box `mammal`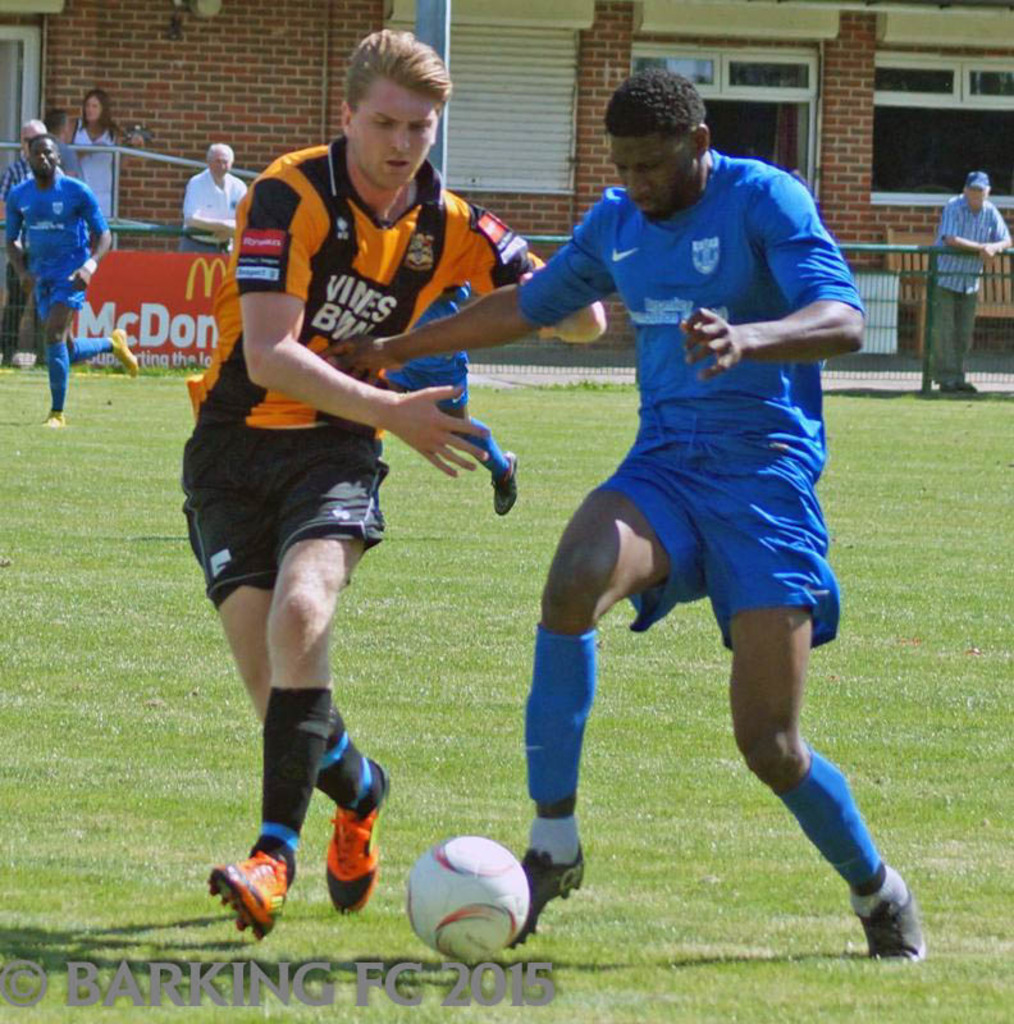
l=936, t=168, r=1013, b=393
